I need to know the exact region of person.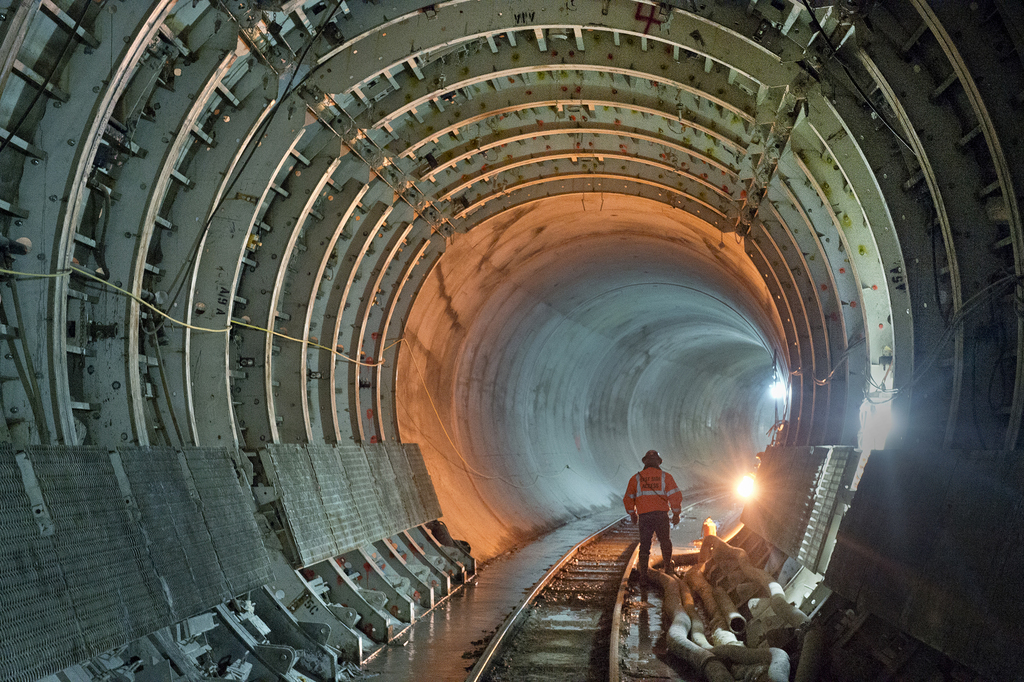
Region: crop(632, 456, 689, 592).
